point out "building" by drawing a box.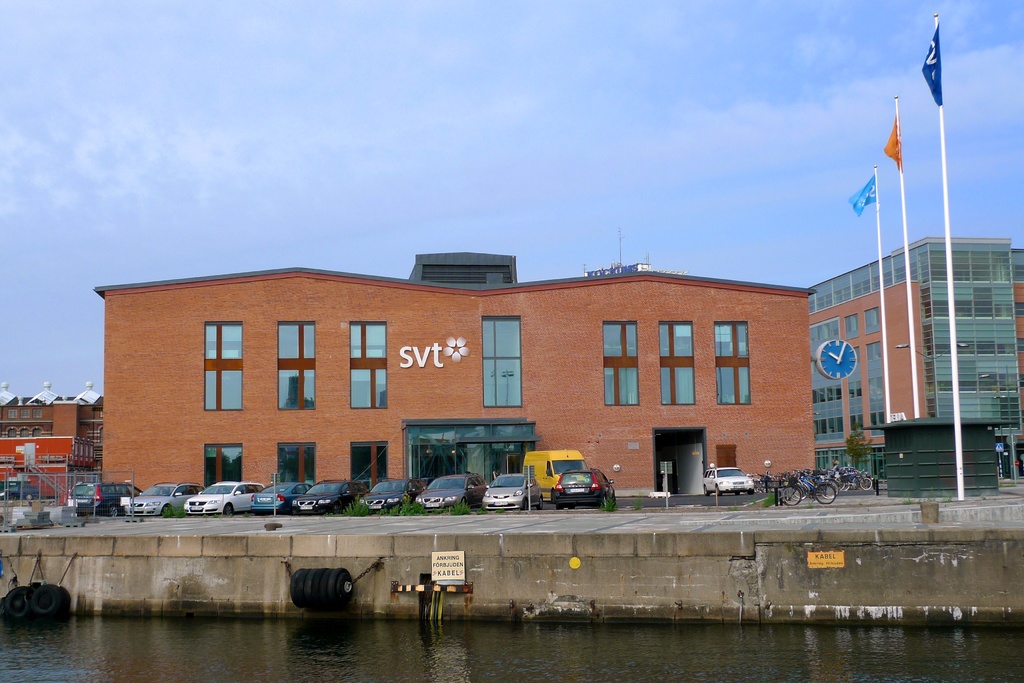
BBox(1, 437, 94, 505).
